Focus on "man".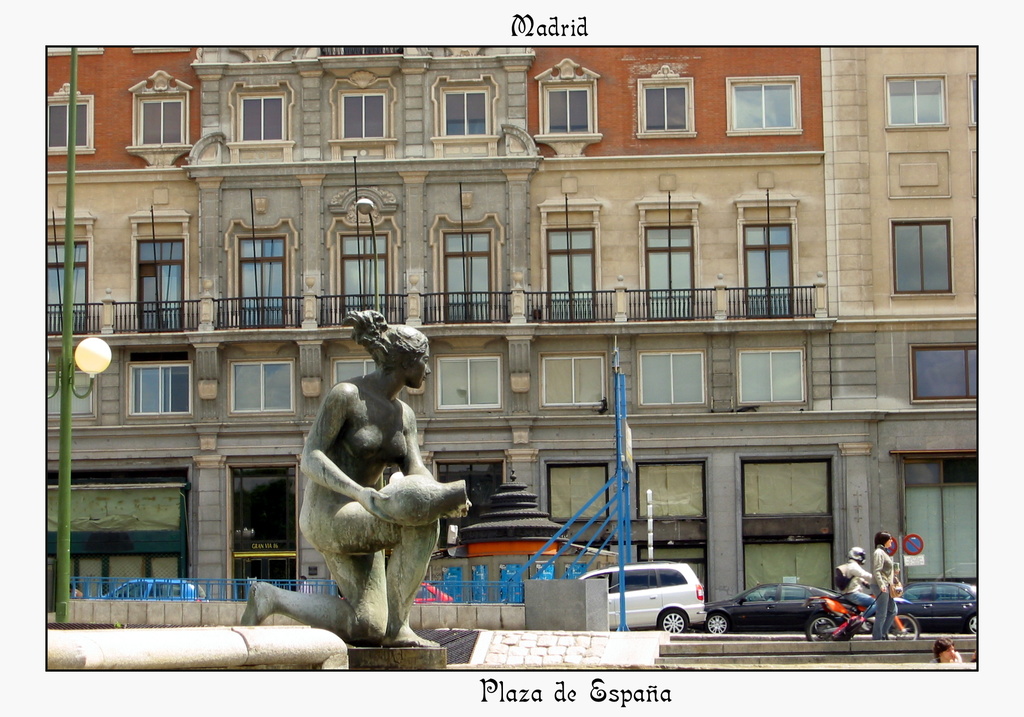
Focused at bbox=[842, 545, 877, 616].
